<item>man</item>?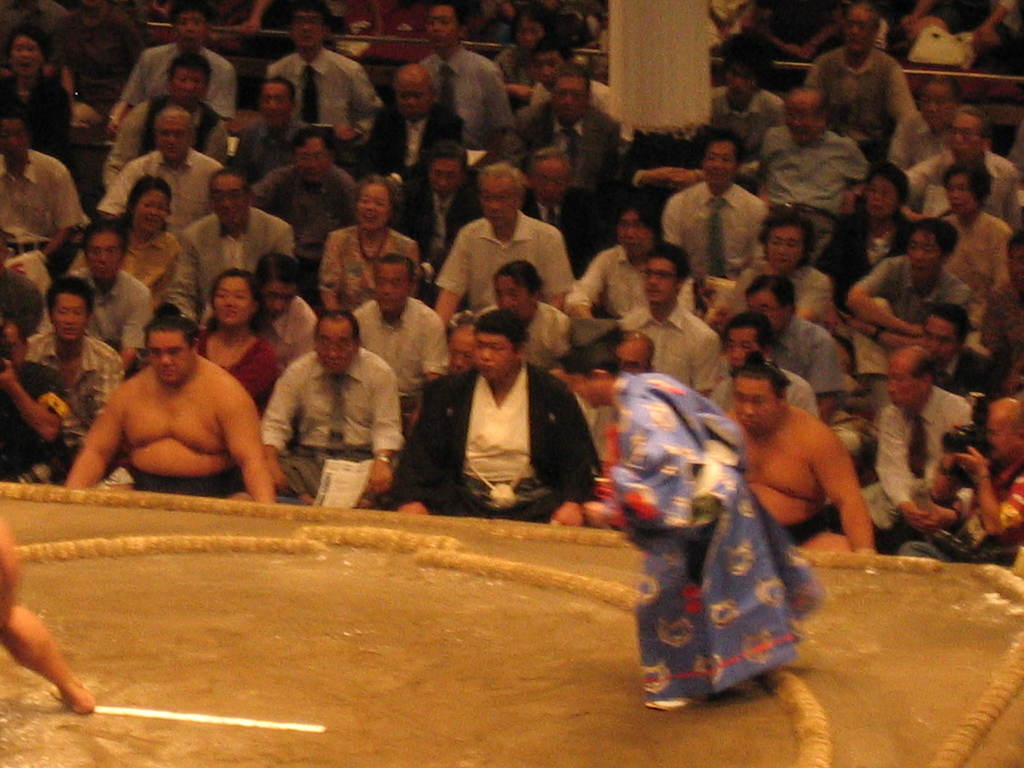
(105, 48, 228, 188)
